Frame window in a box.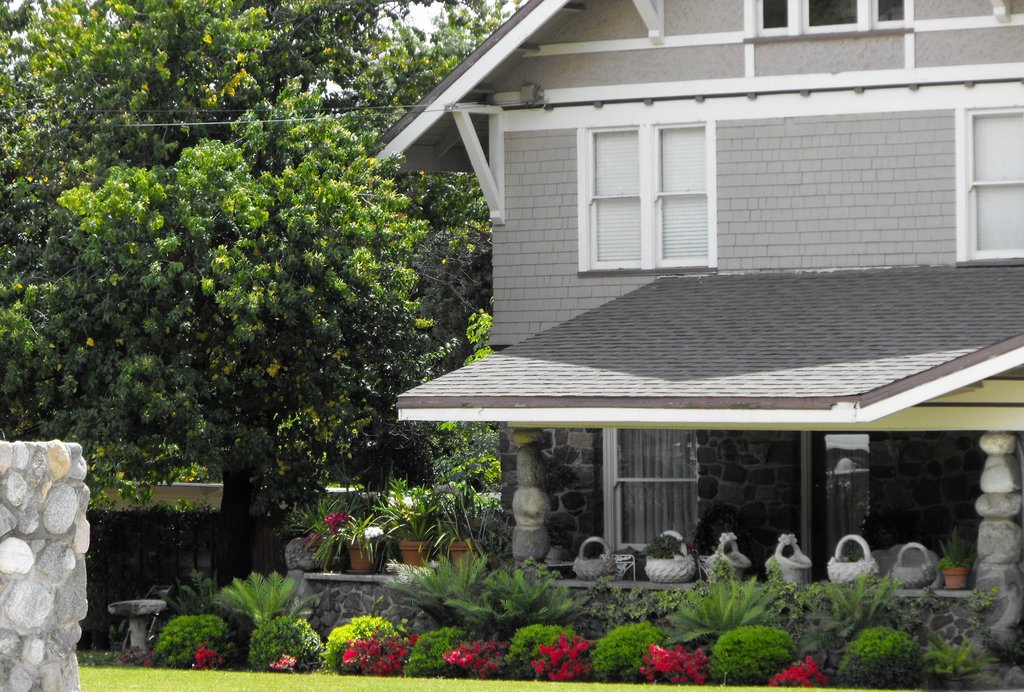
<region>969, 107, 1023, 253</region>.
